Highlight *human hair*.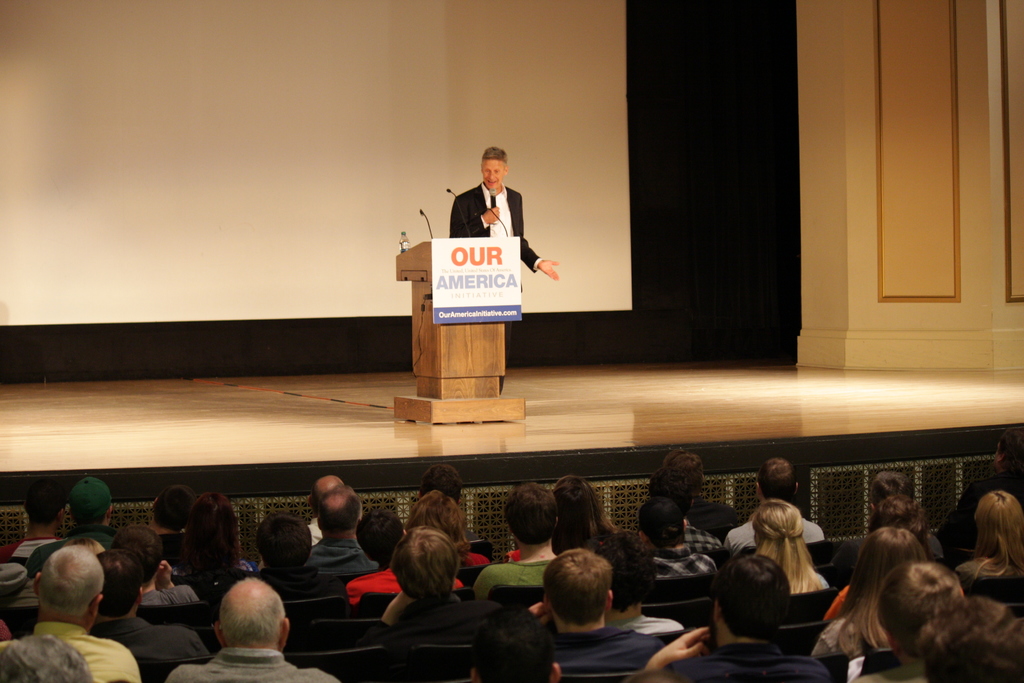
Highlighted region: x1=210 y1=577 x2=289 y2=660.
